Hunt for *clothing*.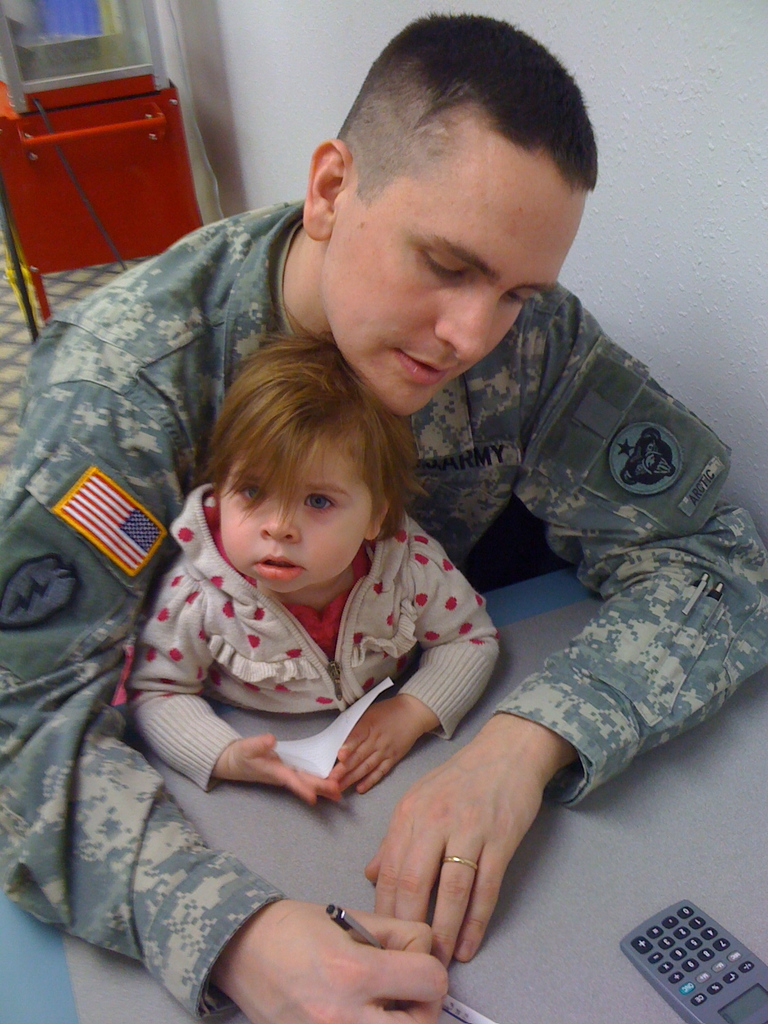
Hunted down at detection(128, 480, 508, 793).
